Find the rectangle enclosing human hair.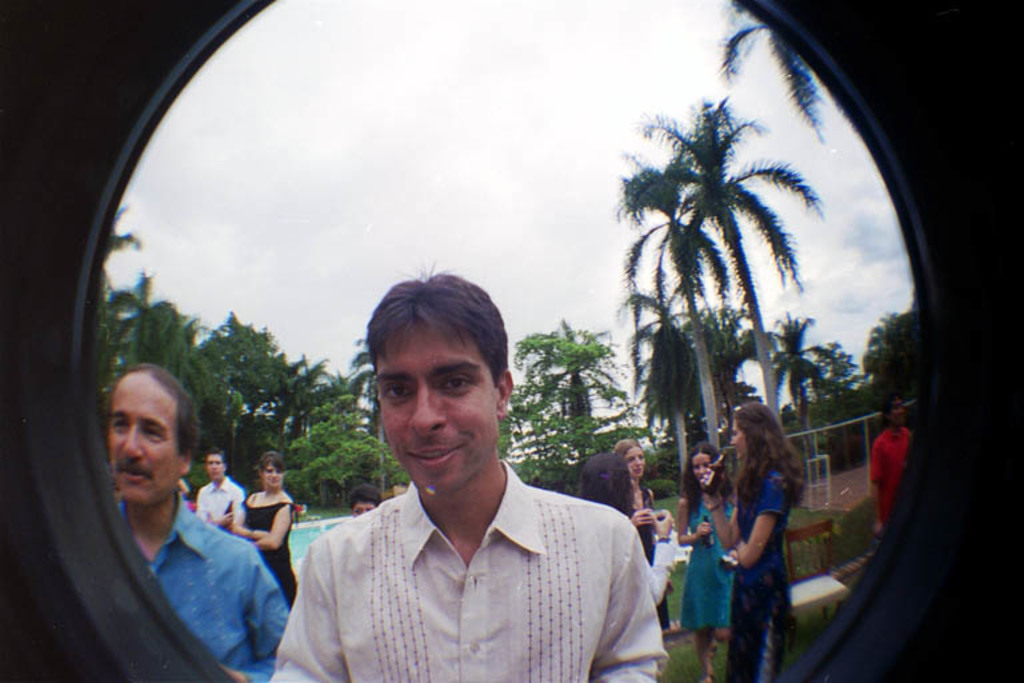
(732, 411, 804, 527).
